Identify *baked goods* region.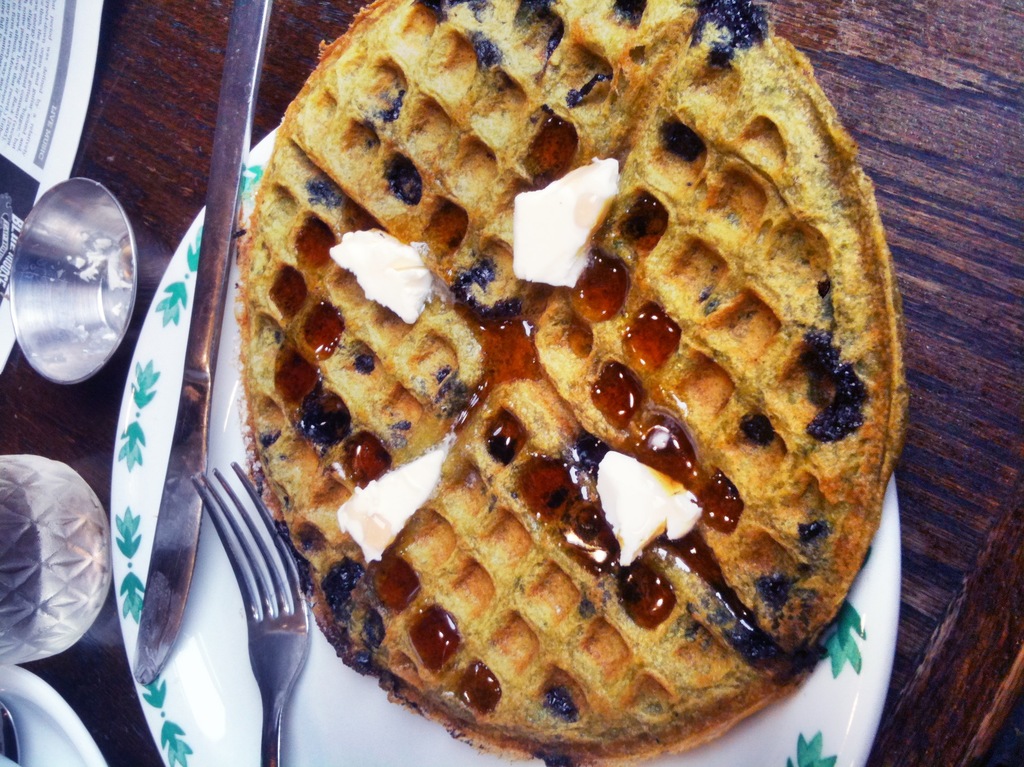
Region: box=[241, 3, 896, 766].
